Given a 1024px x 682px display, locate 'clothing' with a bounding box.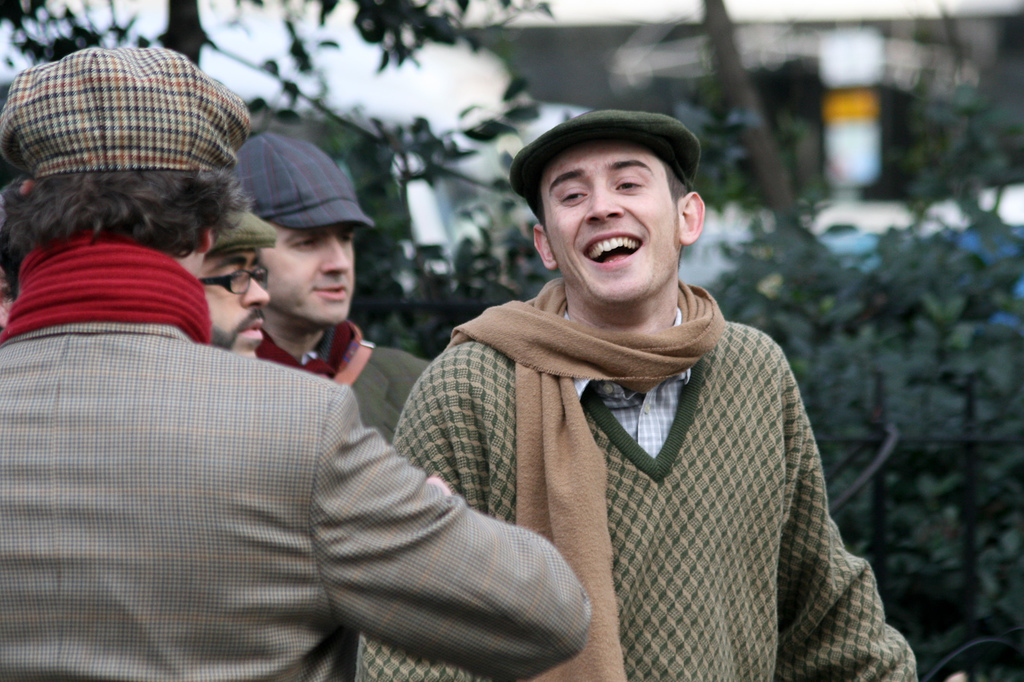
Located: {"x1": 59, "y1": 250, "x2": 580, "y2": 673}.
